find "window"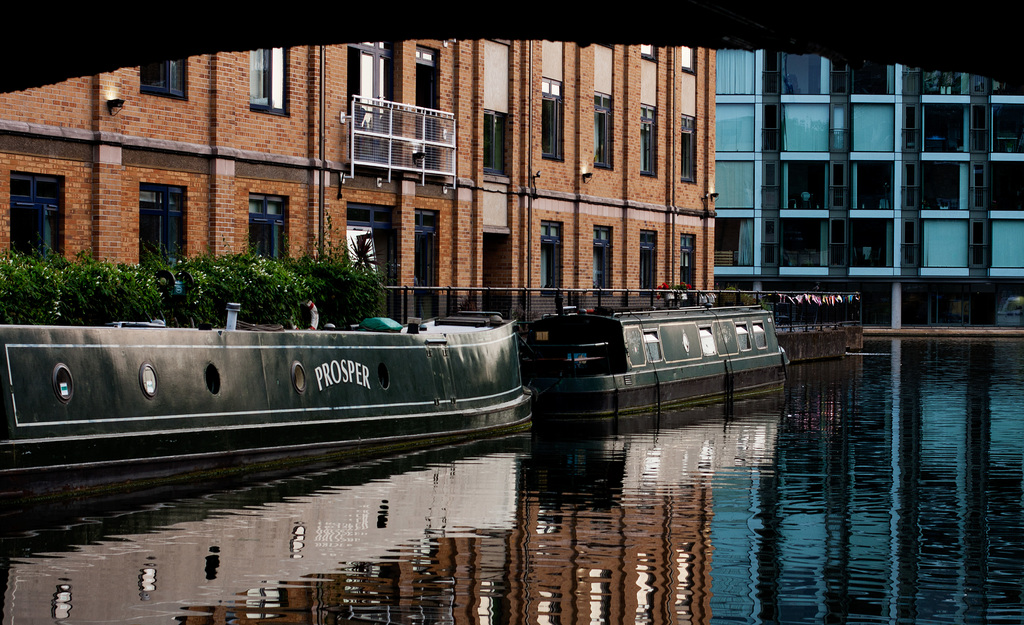
x1=922, y1=163, x2=966, y2=211
